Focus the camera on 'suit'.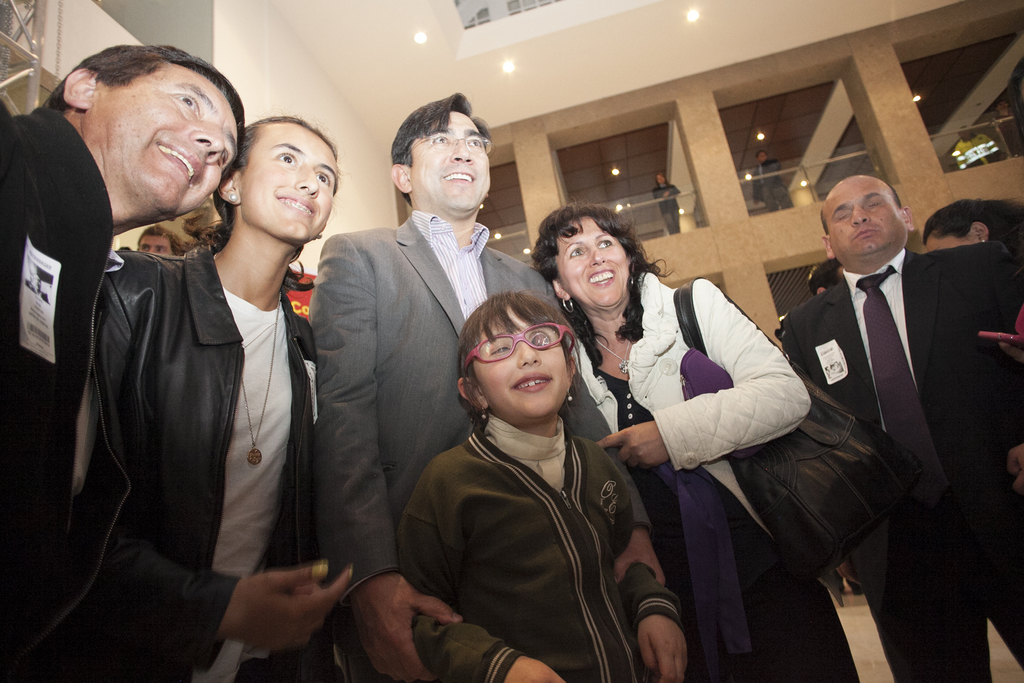
Focus region: [x1=769, y1=150, x2=1006, y2=644].
